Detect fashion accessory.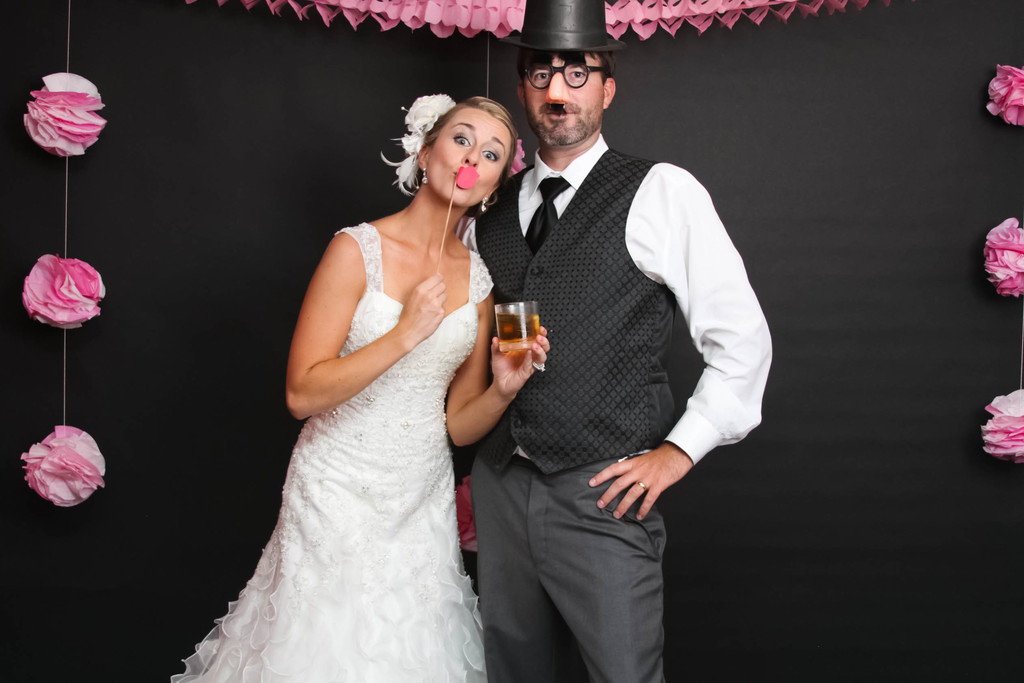
Detected at locate(419, 165, 426, 185).
